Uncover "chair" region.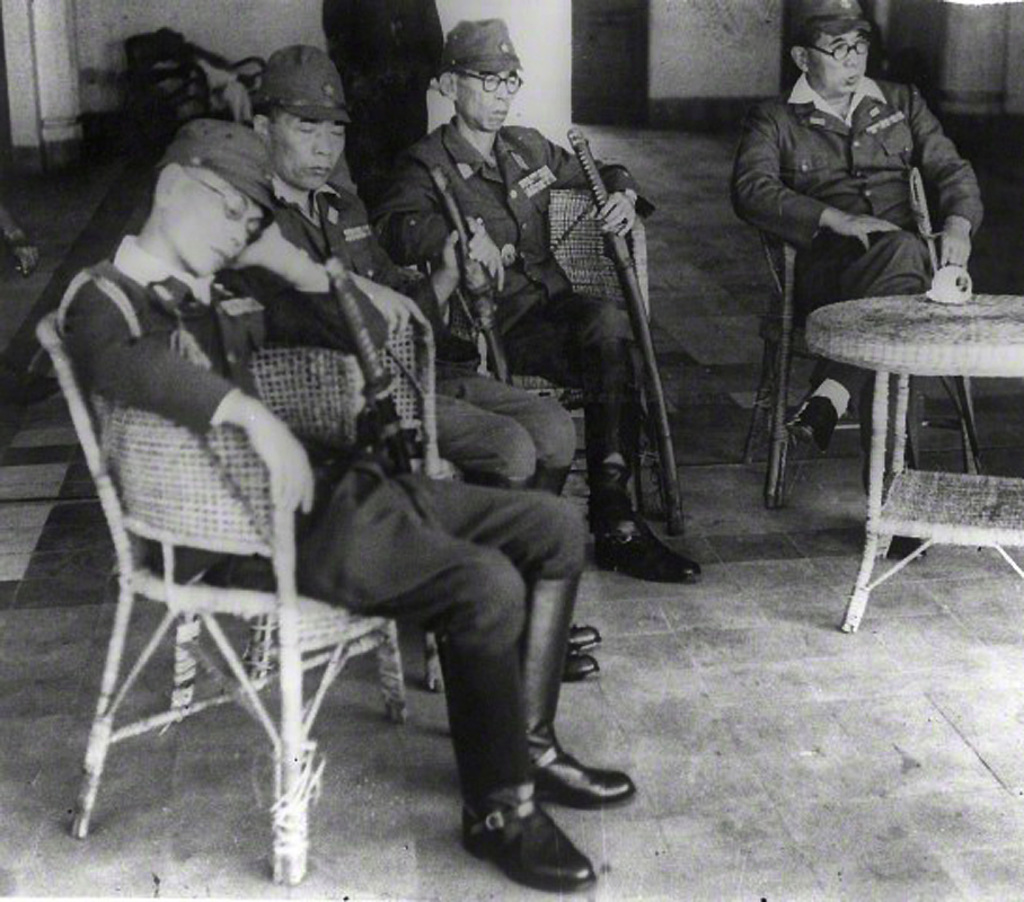
Uncovered: detection(52, 307, 416, 886).
